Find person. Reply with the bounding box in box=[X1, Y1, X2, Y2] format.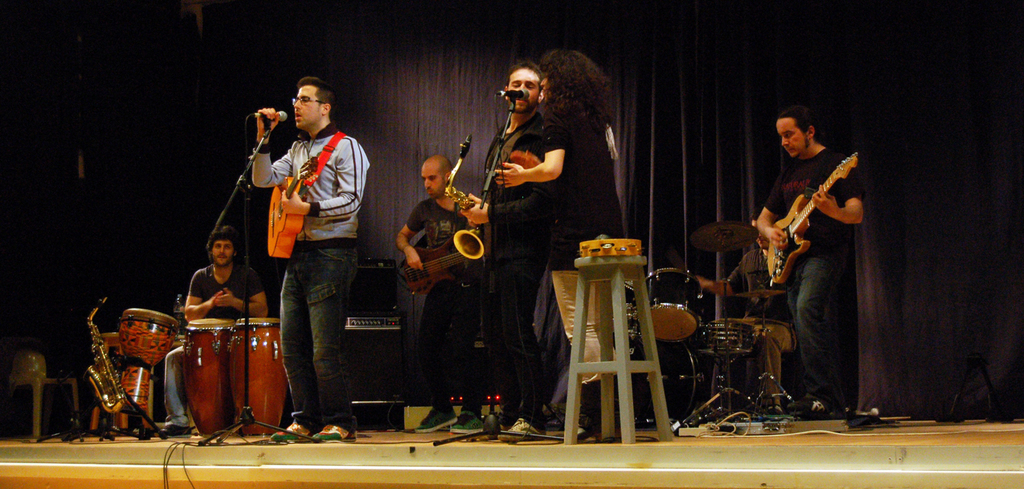
box=[685, 233, 799, 417].
